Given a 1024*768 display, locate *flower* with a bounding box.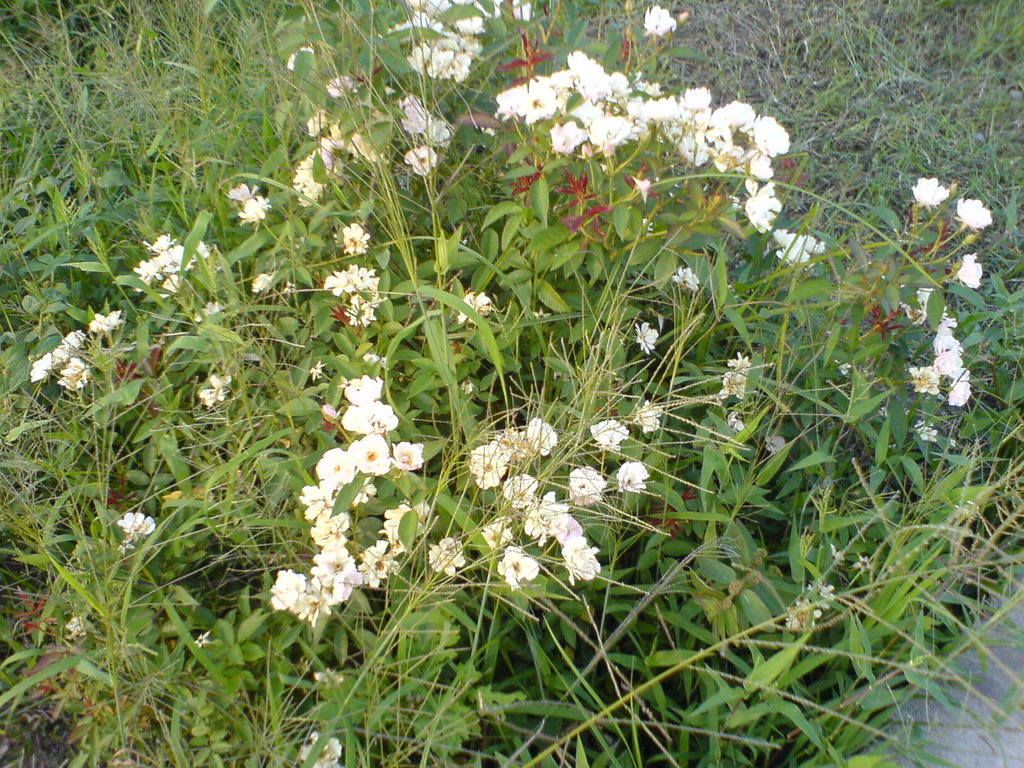
Located: detection(641, 3, 675, 42).
